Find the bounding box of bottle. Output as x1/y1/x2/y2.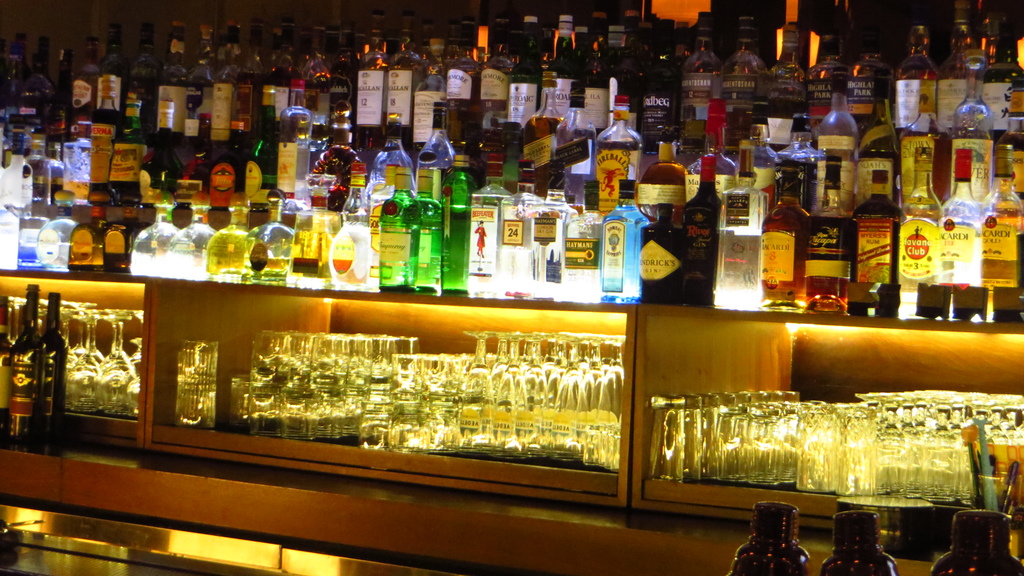
31/290/72/455.
